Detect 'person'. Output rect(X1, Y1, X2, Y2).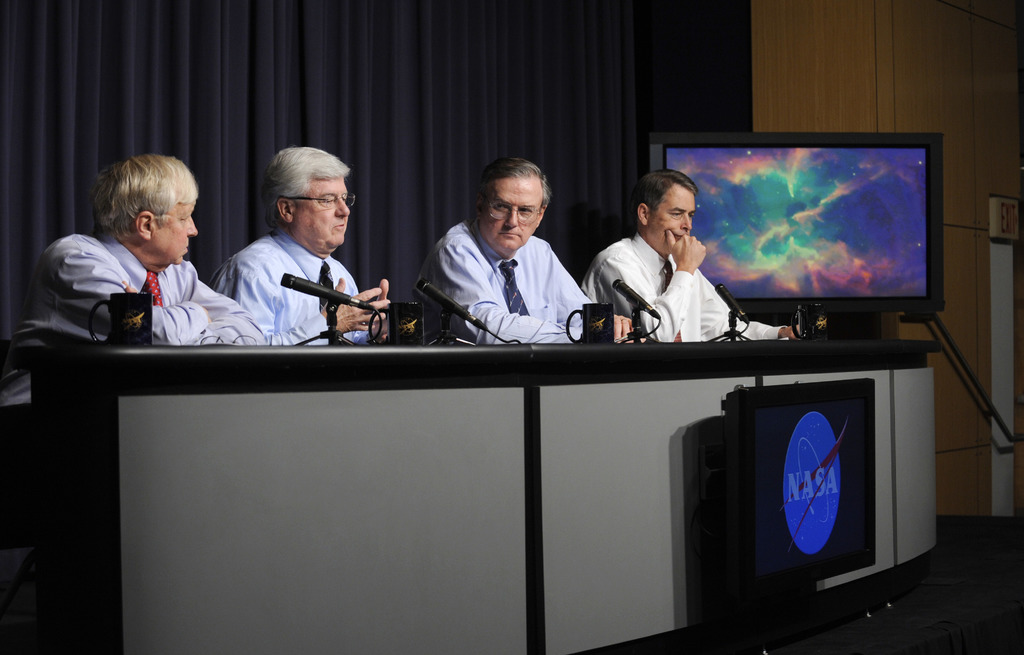
rect(585, 169, 801, 350).
